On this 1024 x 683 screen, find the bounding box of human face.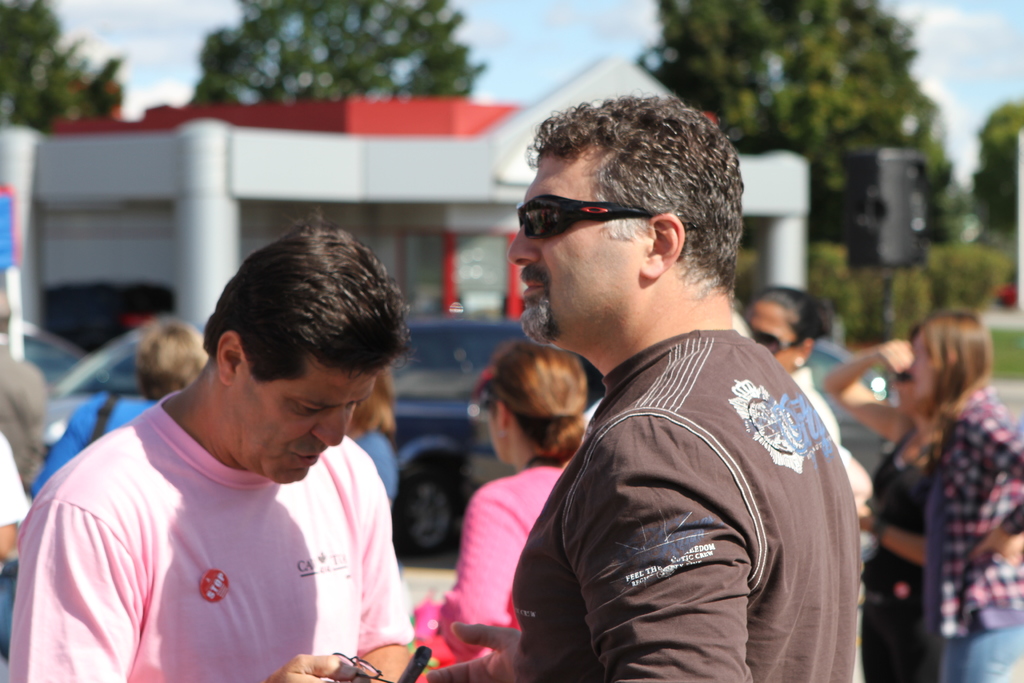
Bounding box: pyautogui.locateOnScreen(911, 338, 934, 398).
